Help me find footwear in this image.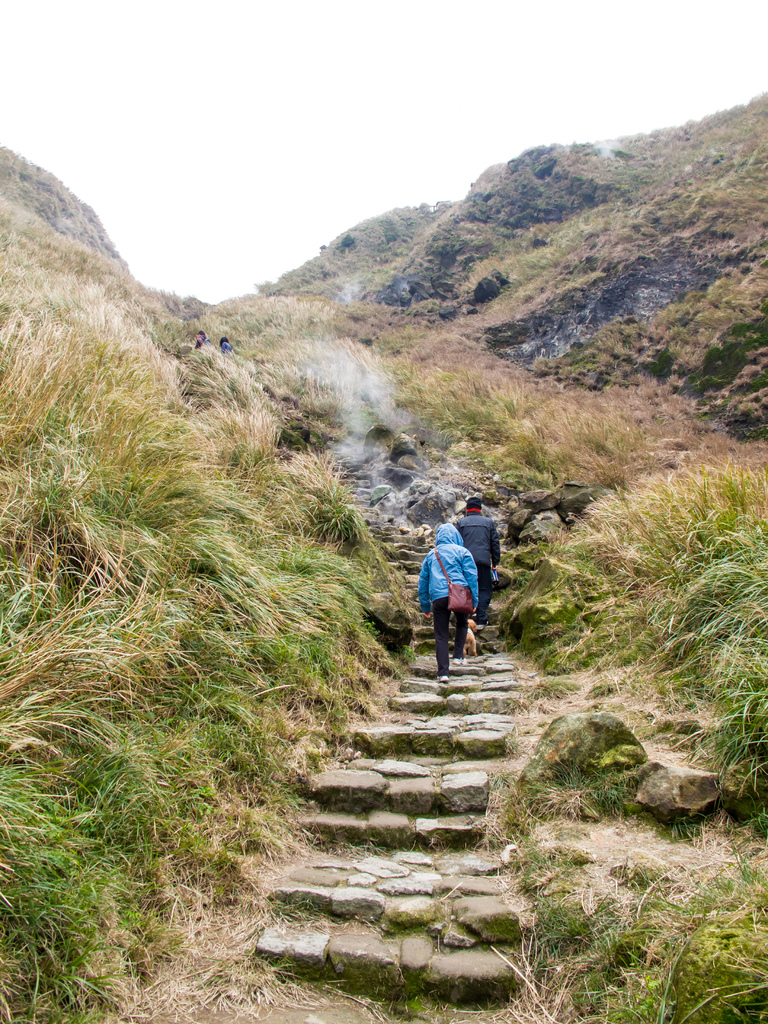
Found it: [439,673,444,682].
